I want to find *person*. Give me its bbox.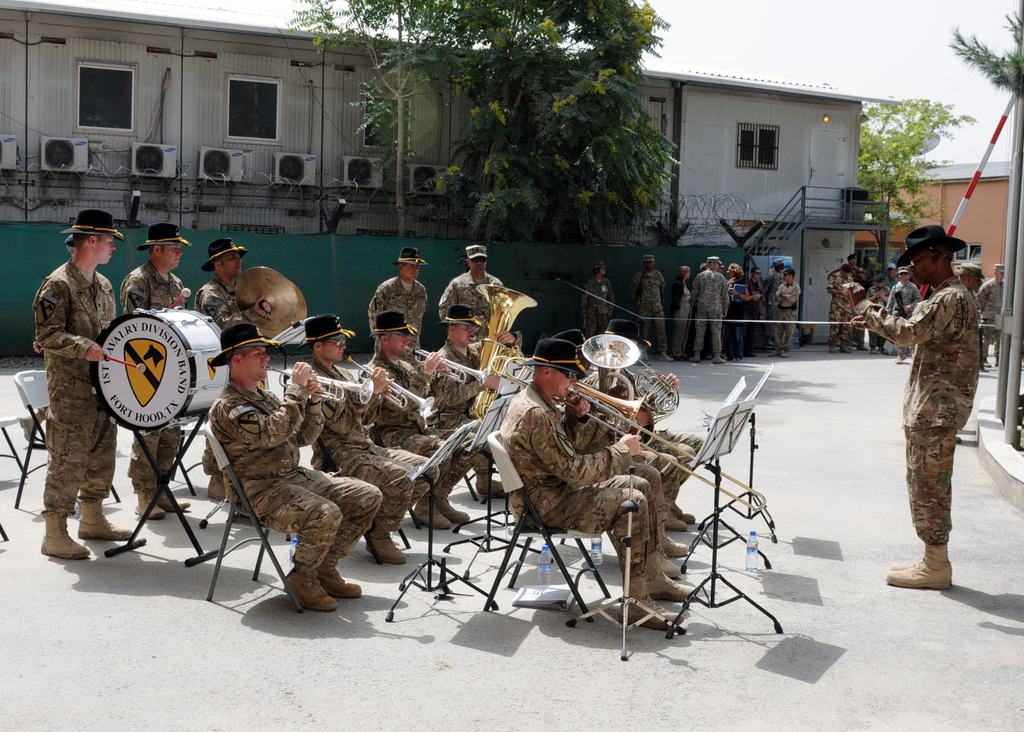
<box>33,208,133,564</box>.
